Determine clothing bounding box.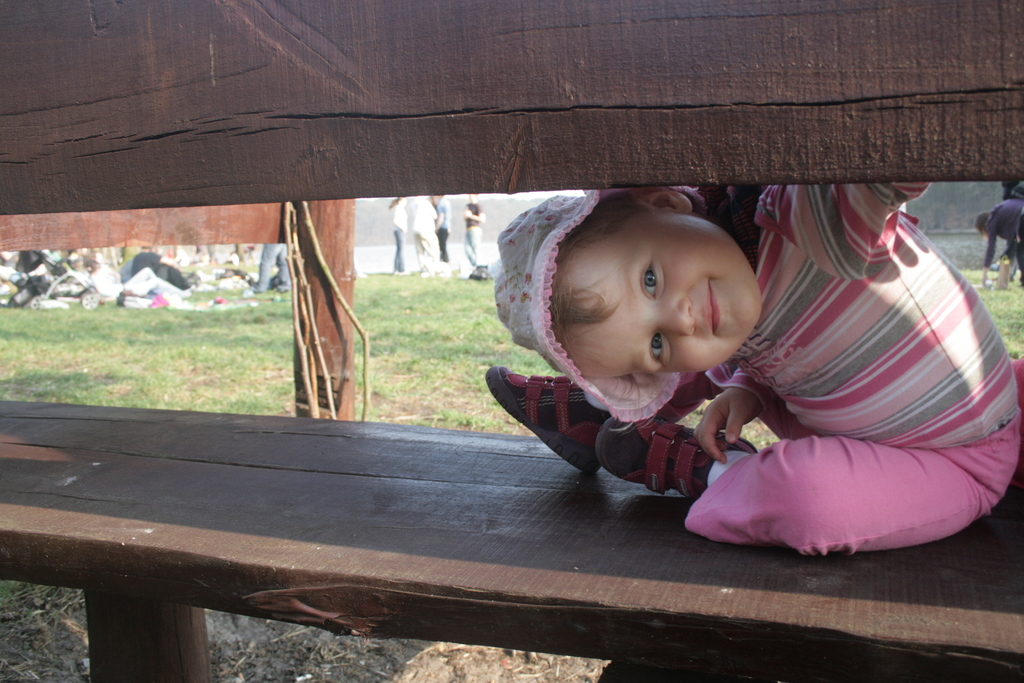
Determined: <bbox>390, 201, 407, 270</bbox>.
